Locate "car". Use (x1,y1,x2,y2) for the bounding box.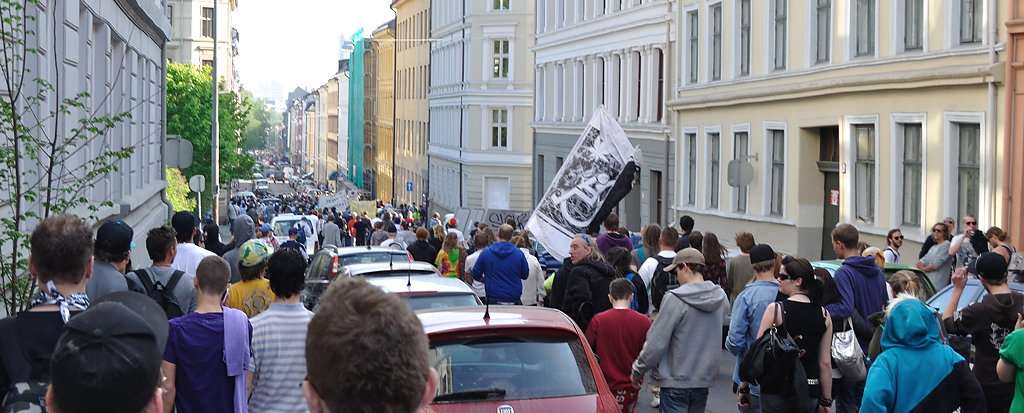
(369,280,483,317).
